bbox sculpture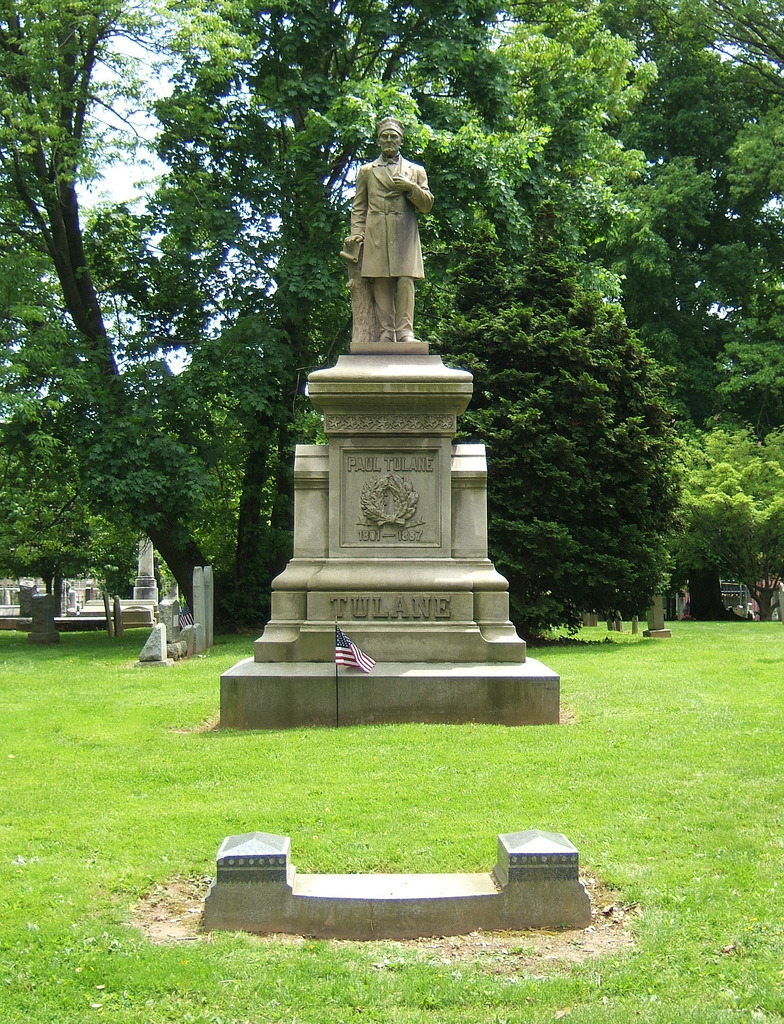
(left=134, top=531, right=155, bottom=579)
